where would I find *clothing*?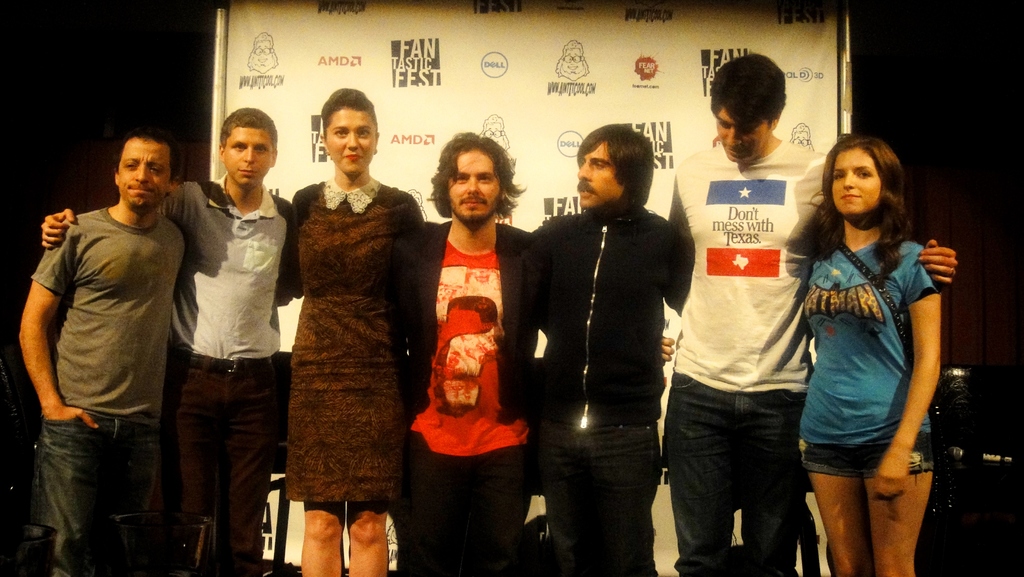
At bbox=(36, 211, 182, 416).
